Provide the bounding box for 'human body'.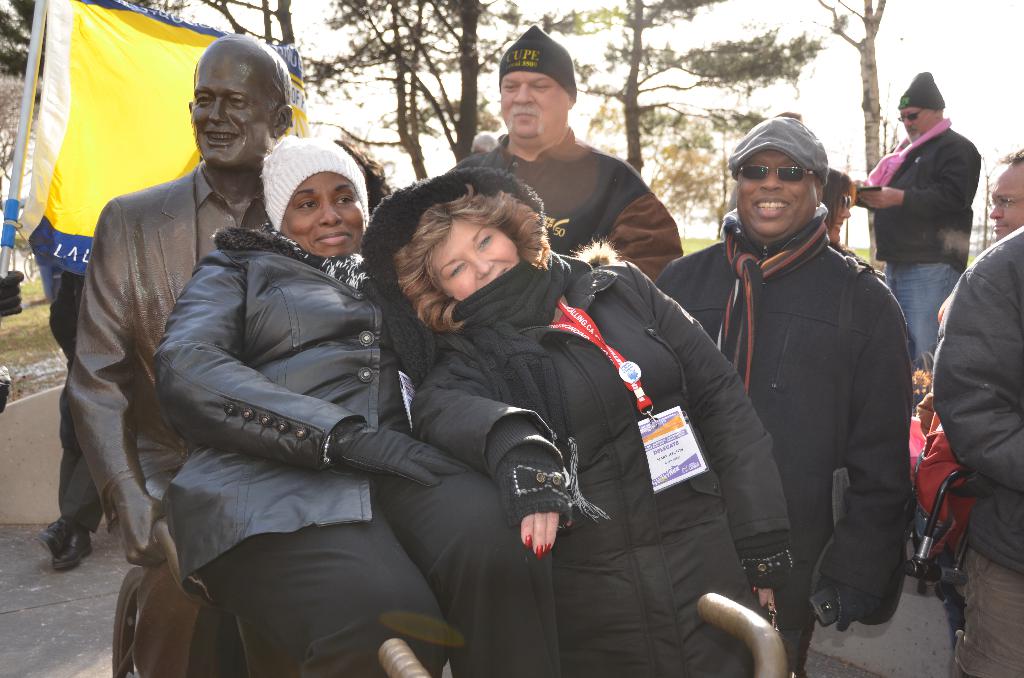
63/29/294/572.
